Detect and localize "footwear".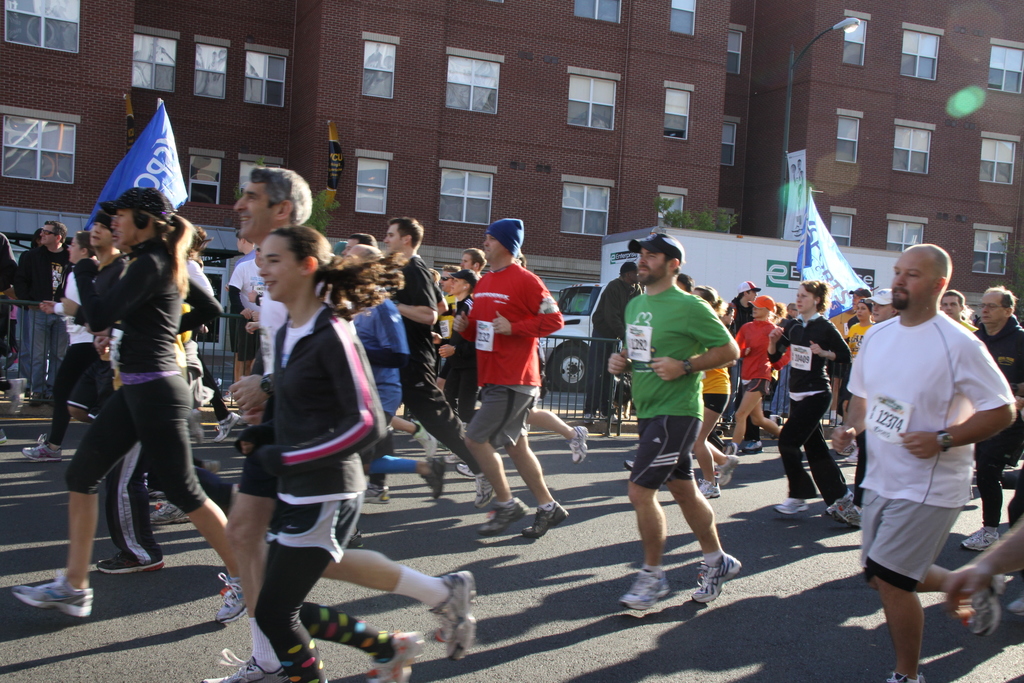
Localized at bbox=(963, 516, 996, 547).
